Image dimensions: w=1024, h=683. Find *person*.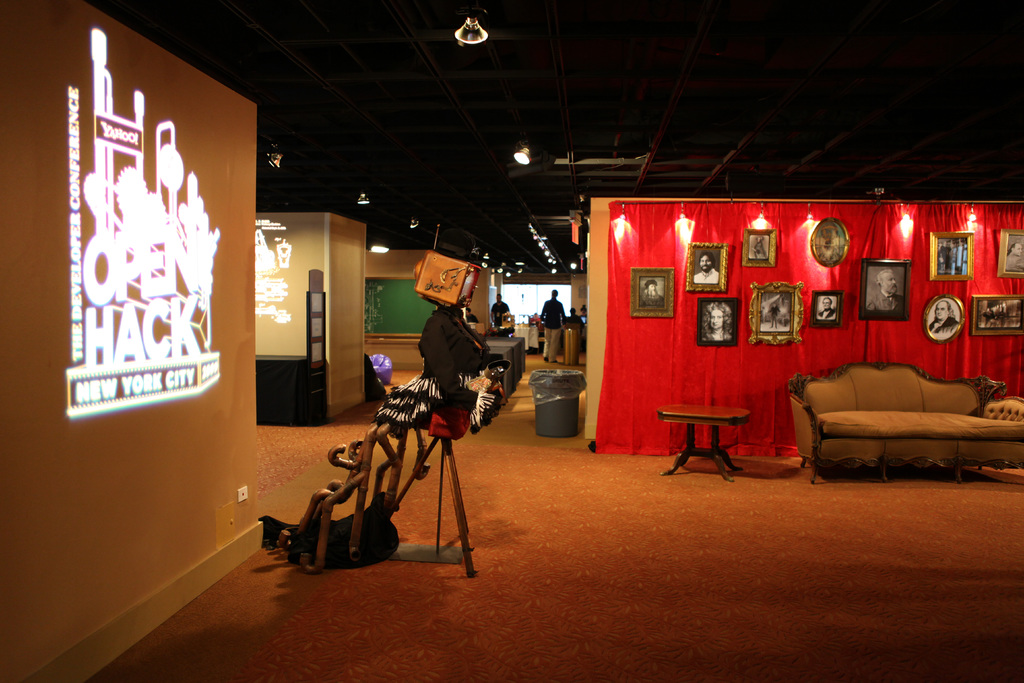
541, 284, 561, 356.
